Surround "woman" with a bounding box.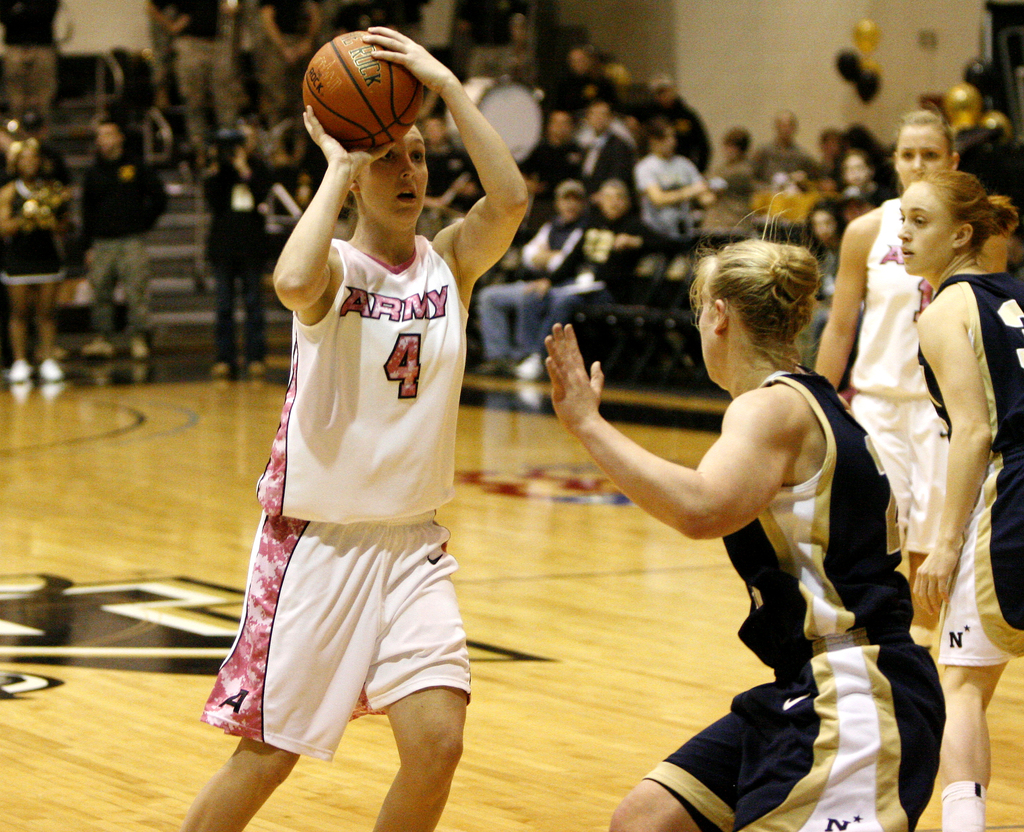
bbox(897, 168, 1023, 831).
